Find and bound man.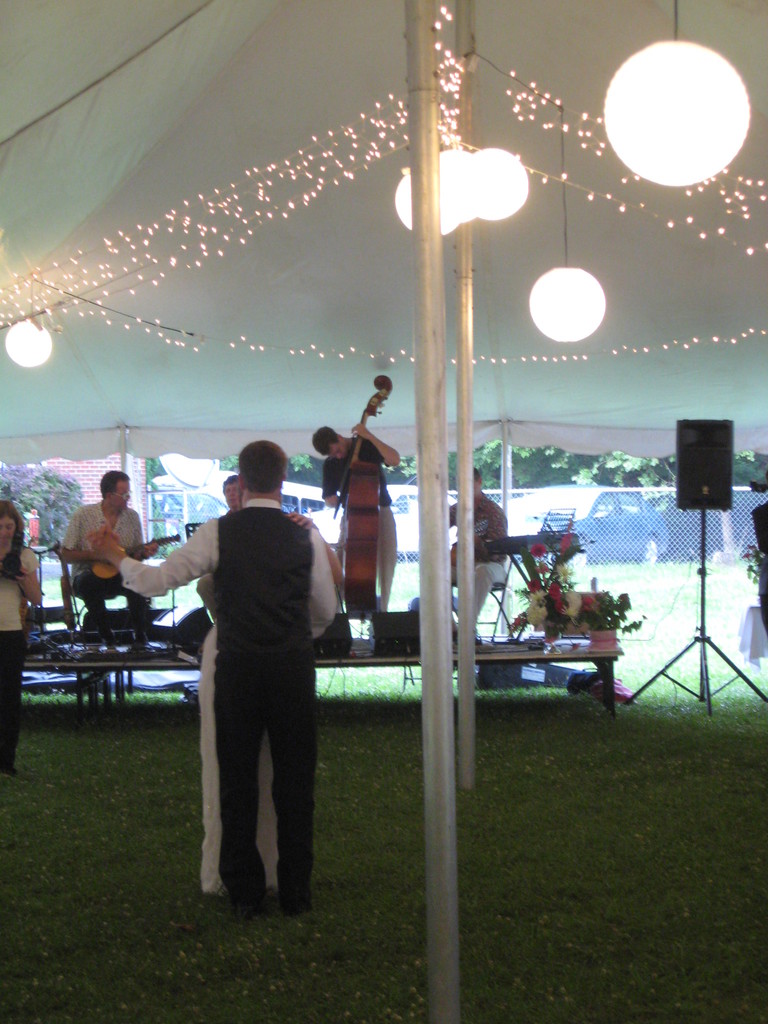
Bound: box=[120, 434, 330, 882].
